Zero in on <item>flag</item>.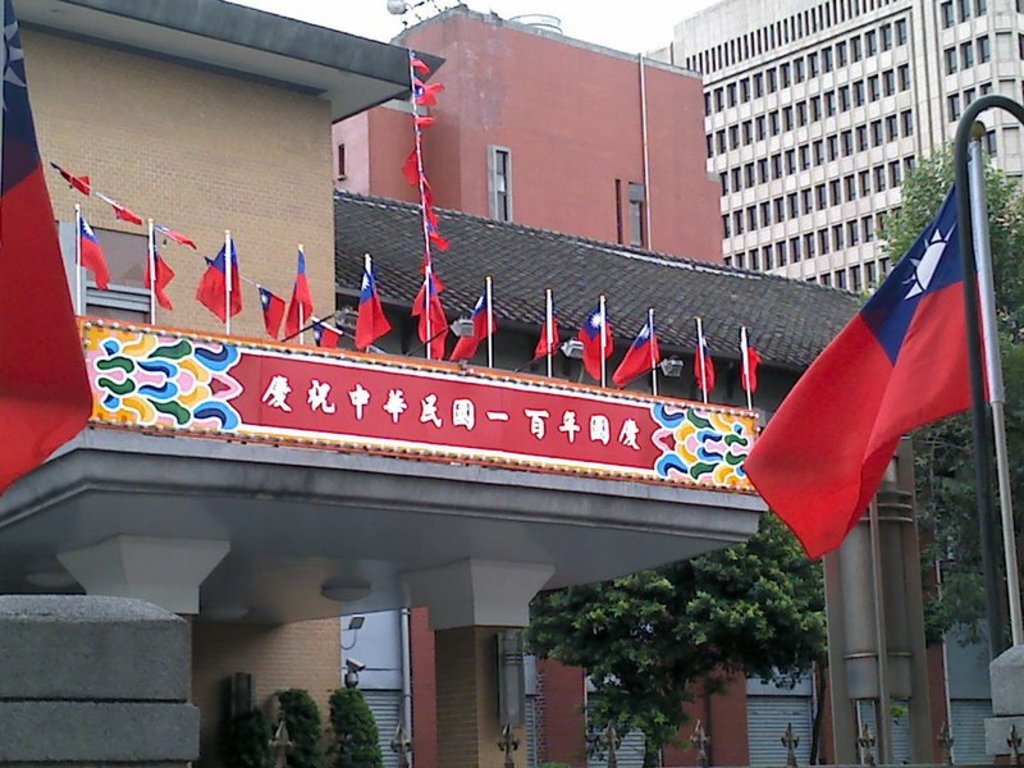
Zeroed in: bbox=[77, 209, 106, 291].
